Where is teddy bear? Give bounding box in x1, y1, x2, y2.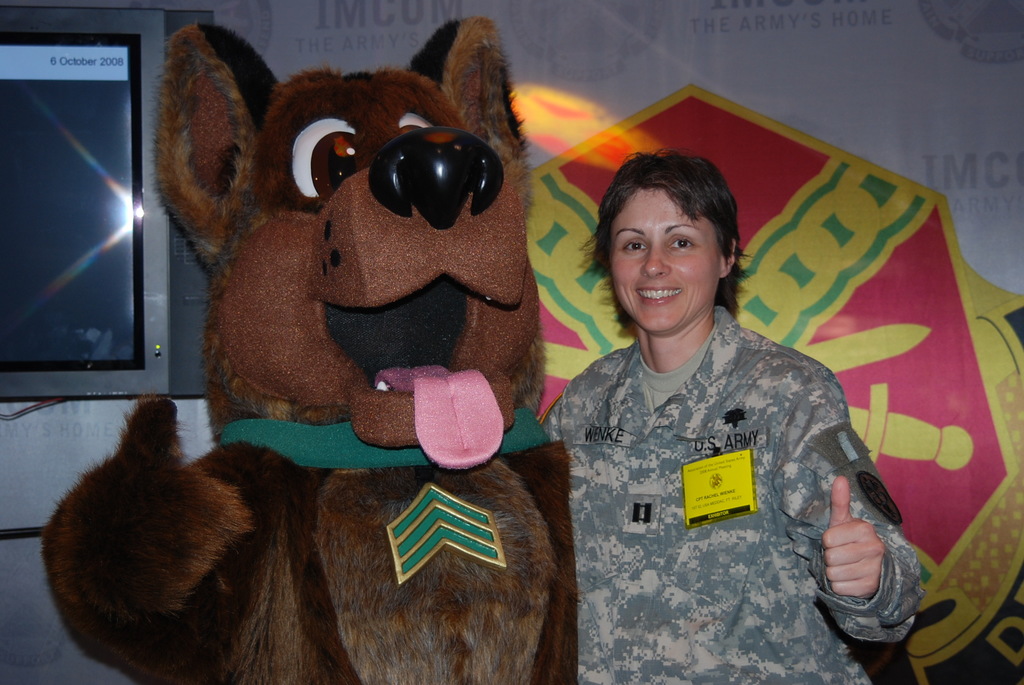
39, 15, 575, 684.
